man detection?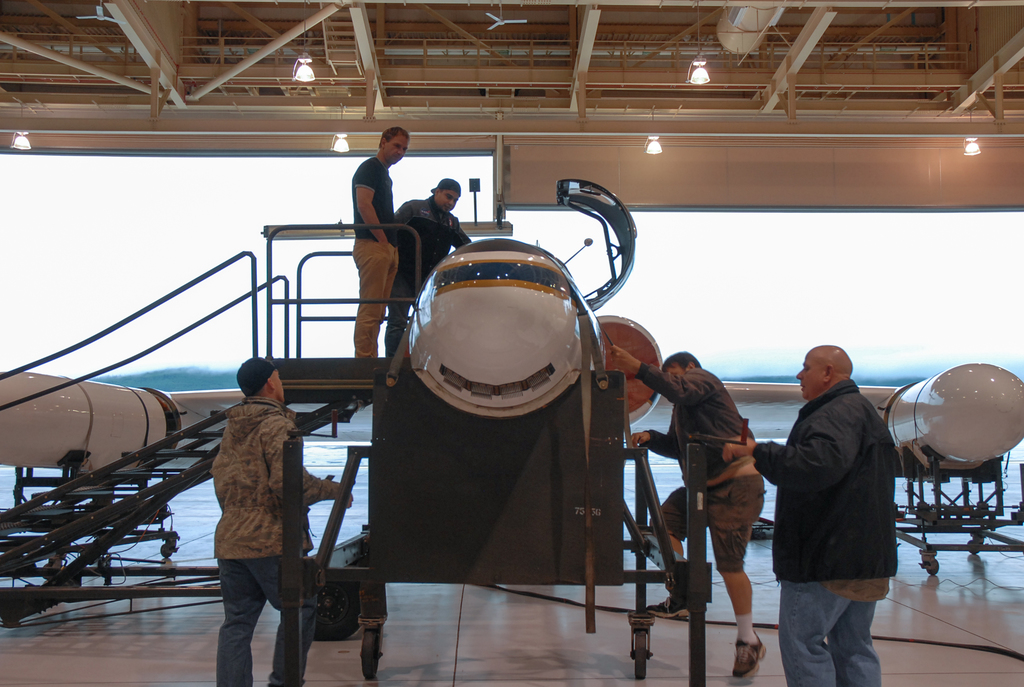
{"x1": 210, "y1": 352, "x2": 351, "y2": 686}
